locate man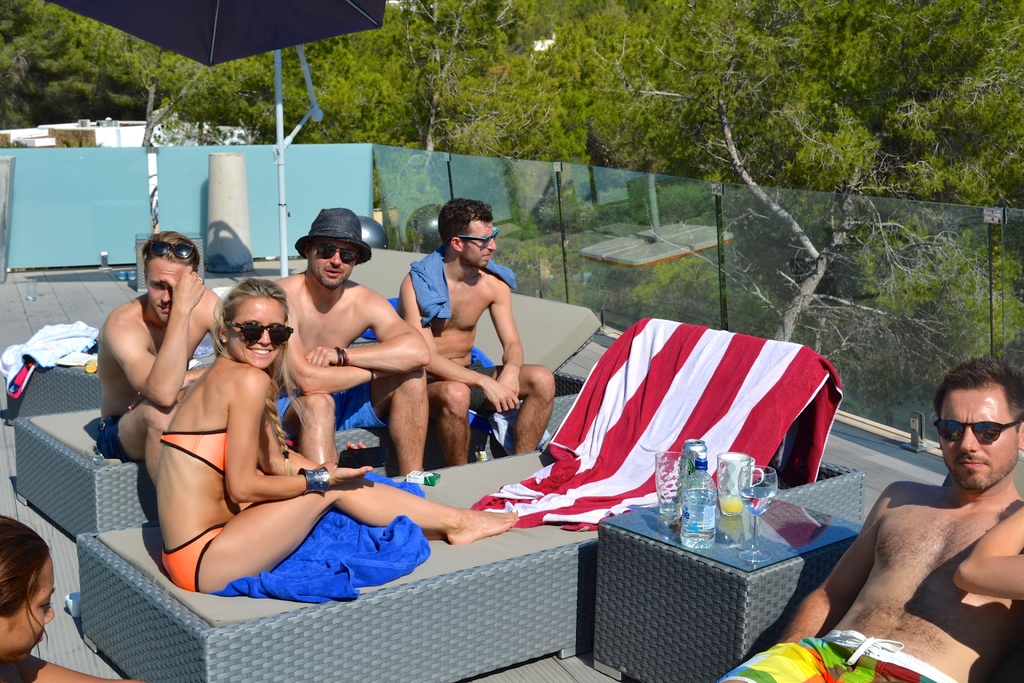
l=96, t=227, r=225, b=493
